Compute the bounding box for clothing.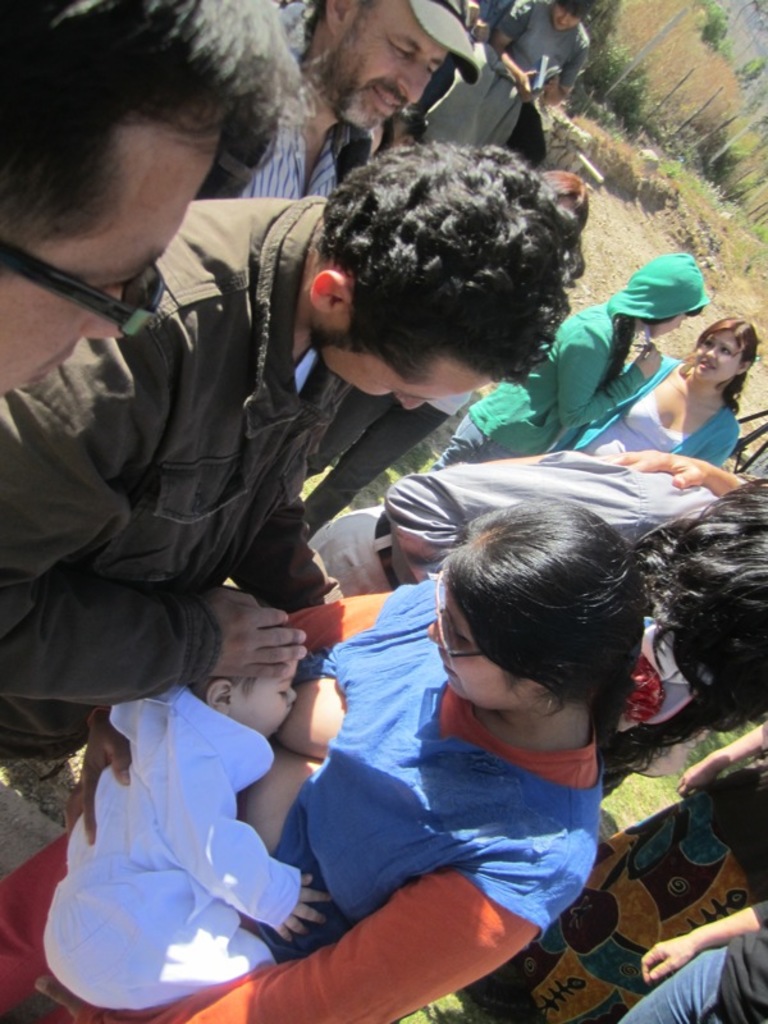
region(616, 896, 767, 1023).
